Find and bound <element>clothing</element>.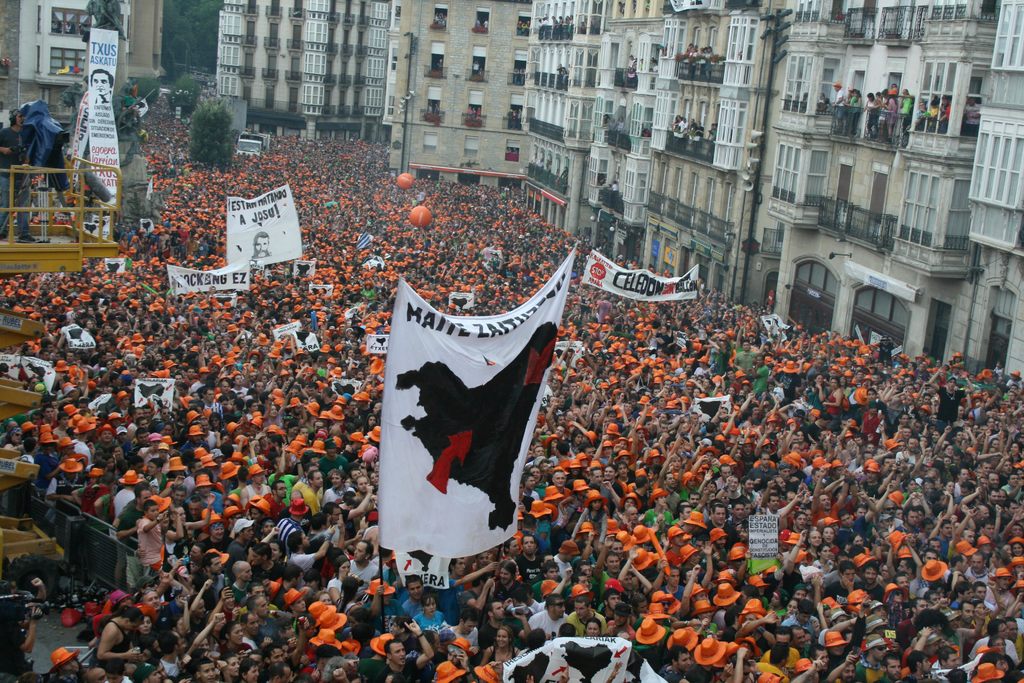
Bound: 597, 561, 620, 586.
